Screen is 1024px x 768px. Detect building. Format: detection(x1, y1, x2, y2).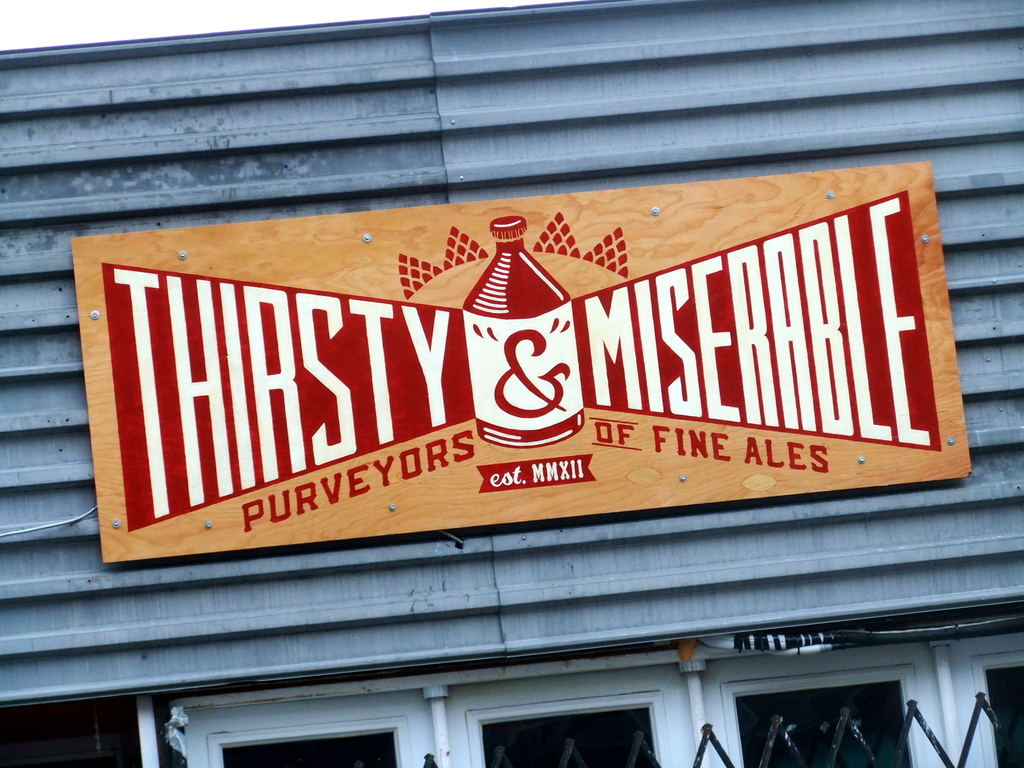
detection(0, 4, 1023, 767).
